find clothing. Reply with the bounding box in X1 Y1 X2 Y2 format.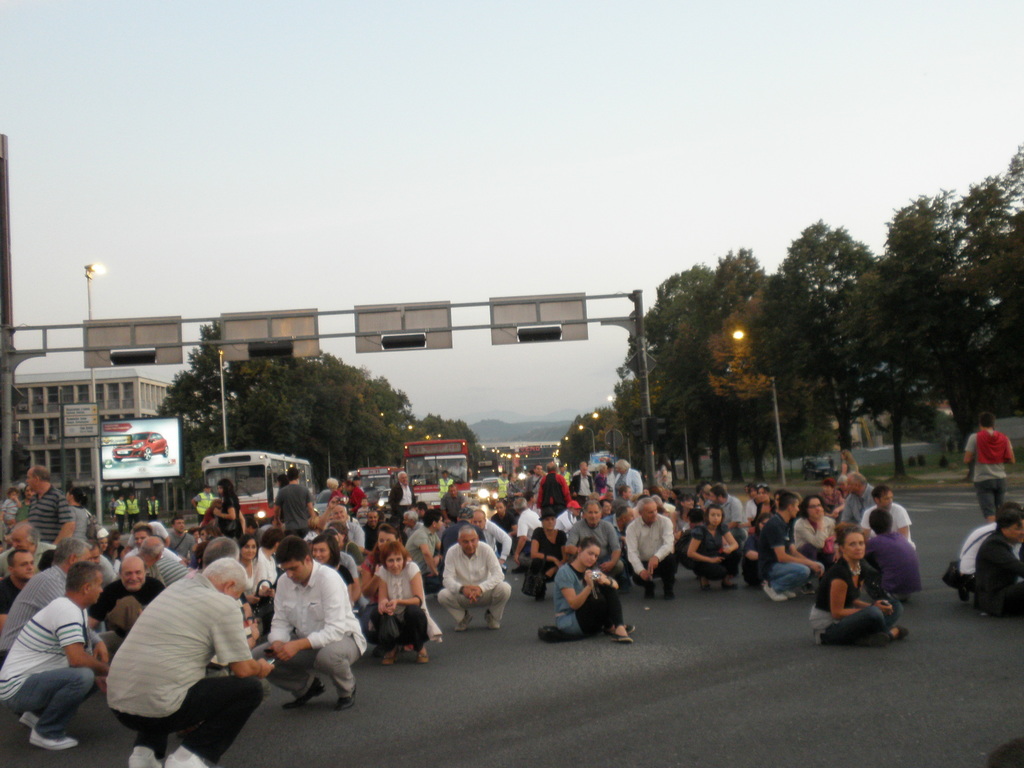
477 513 513 554.
